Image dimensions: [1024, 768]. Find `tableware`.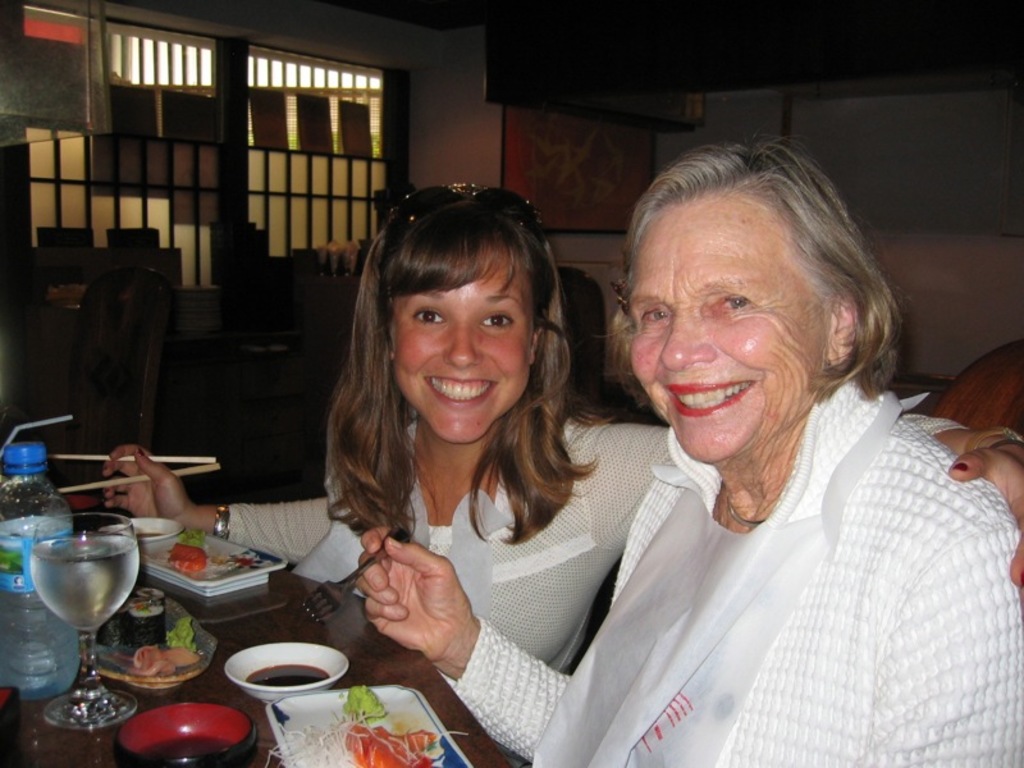
bbox=(261, 686, 476, 767).
